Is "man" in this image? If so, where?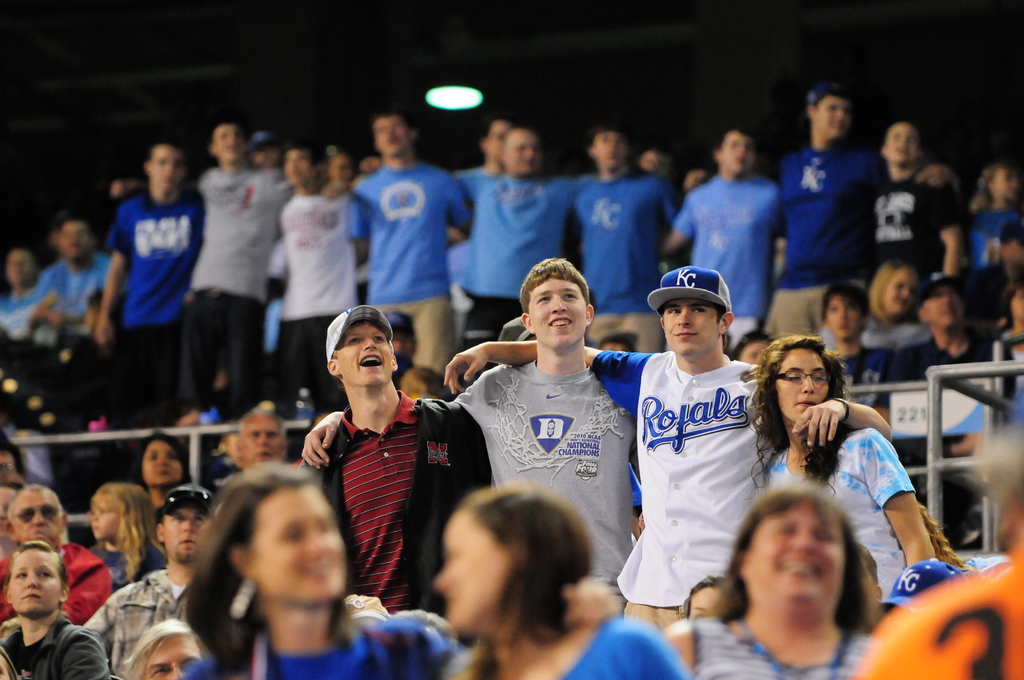
Yes, at bbox=[866, 268, 1016, 556].
